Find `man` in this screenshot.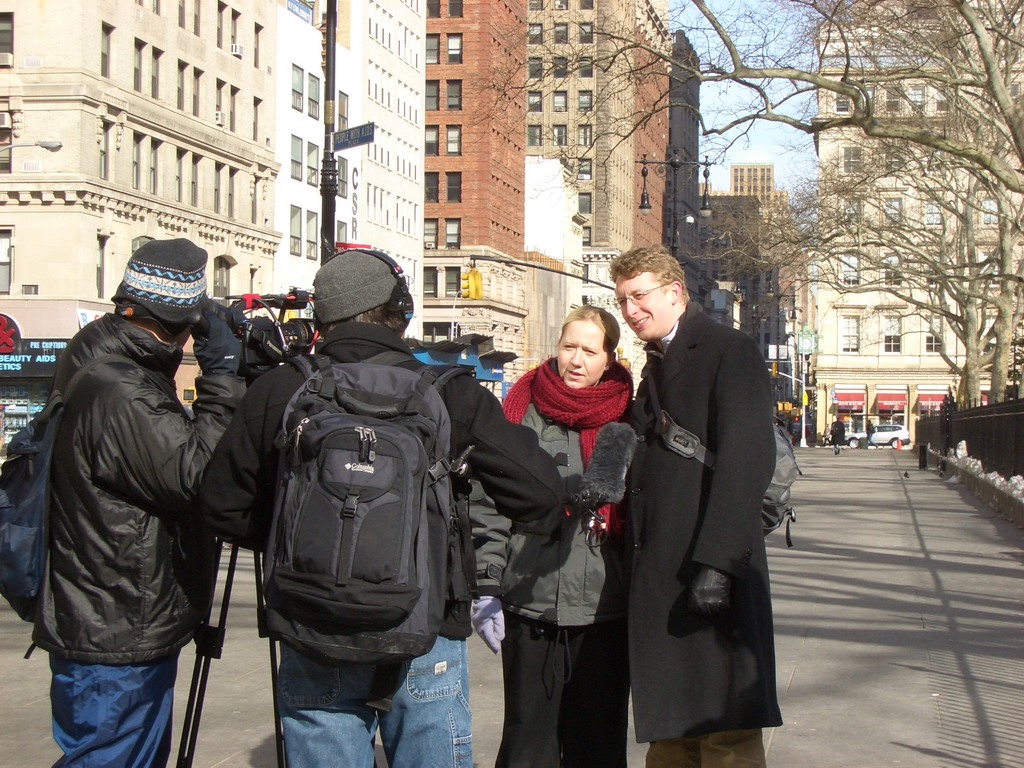
The bounding box for `man` is left=601, top=229, right=791, bottom=758.
